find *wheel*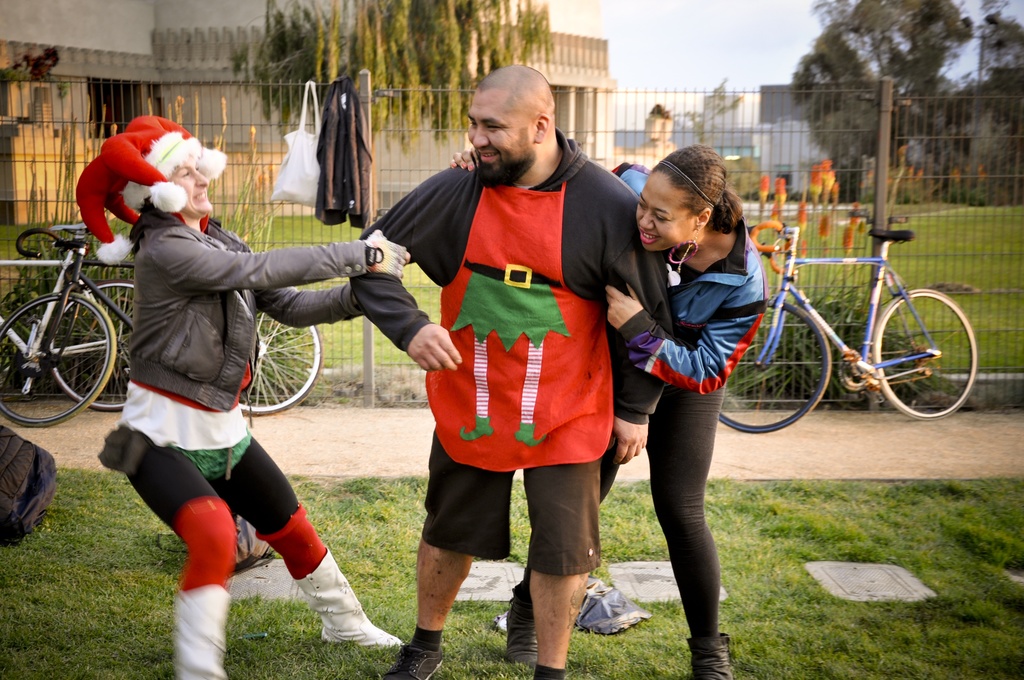
230 296 320 416
